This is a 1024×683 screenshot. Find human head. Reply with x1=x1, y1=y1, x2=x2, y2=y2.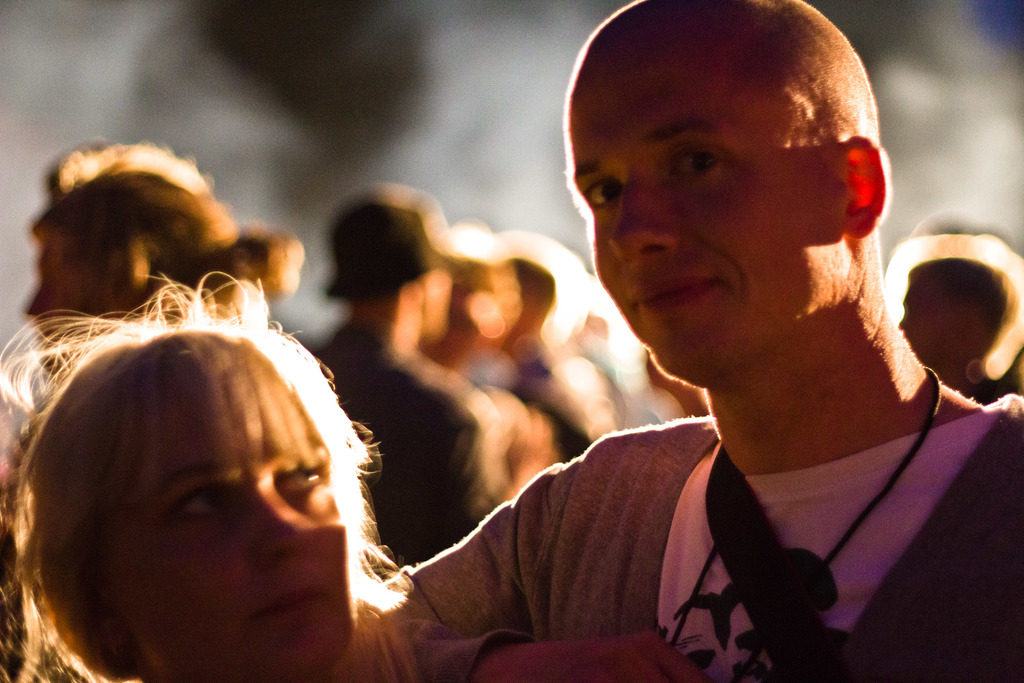
x1=17, y1=135, x2=311, y2=377.
